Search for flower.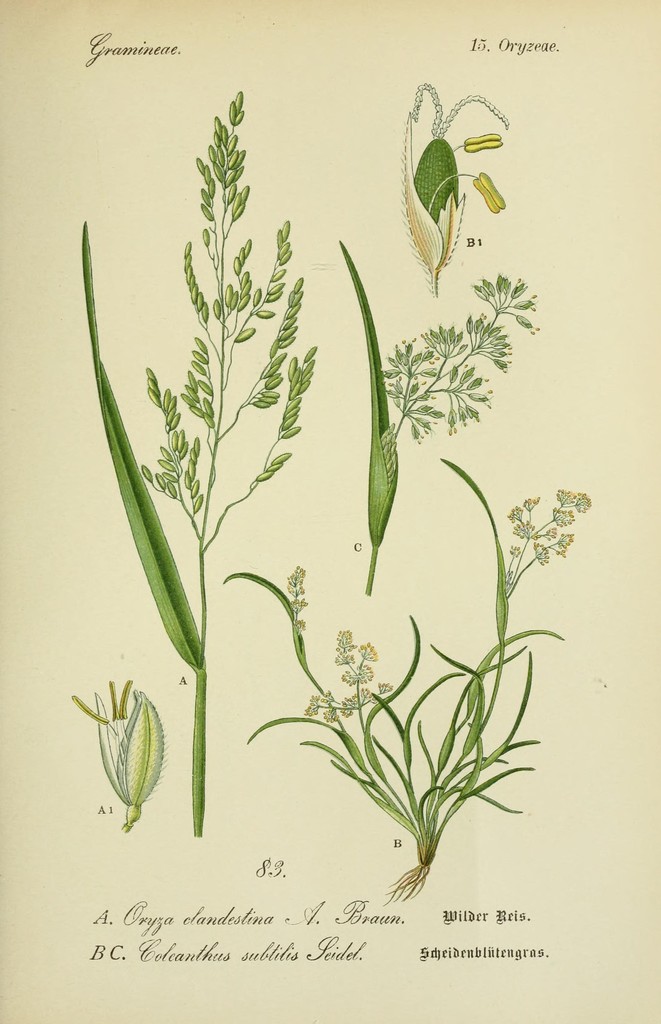
Found at x1=553, y1=529, x2=573, y2=554.
